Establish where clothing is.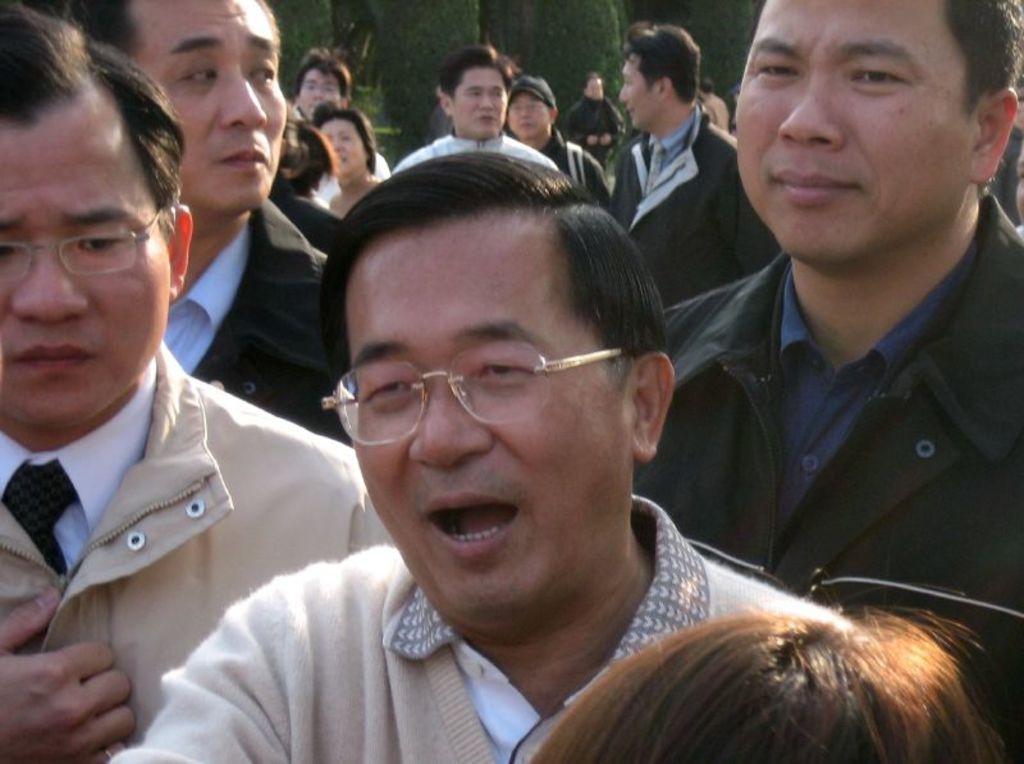
Established at (613, 104, 777, 307).
